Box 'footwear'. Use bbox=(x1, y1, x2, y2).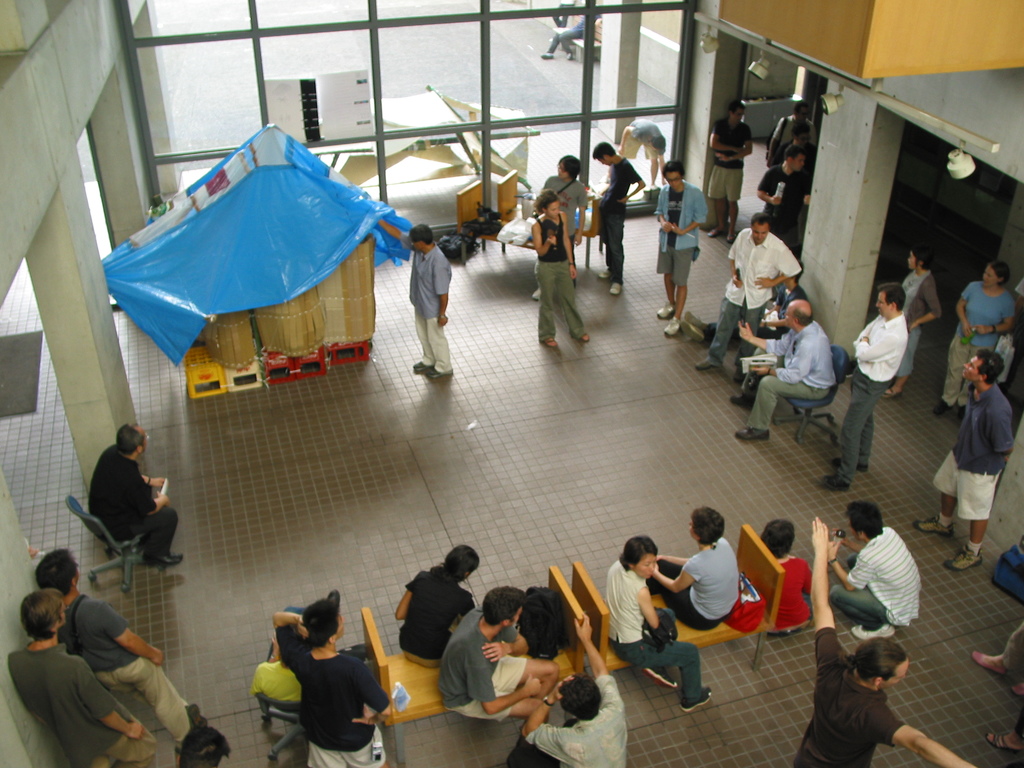
bbox=(531, 287, 543, 300).
